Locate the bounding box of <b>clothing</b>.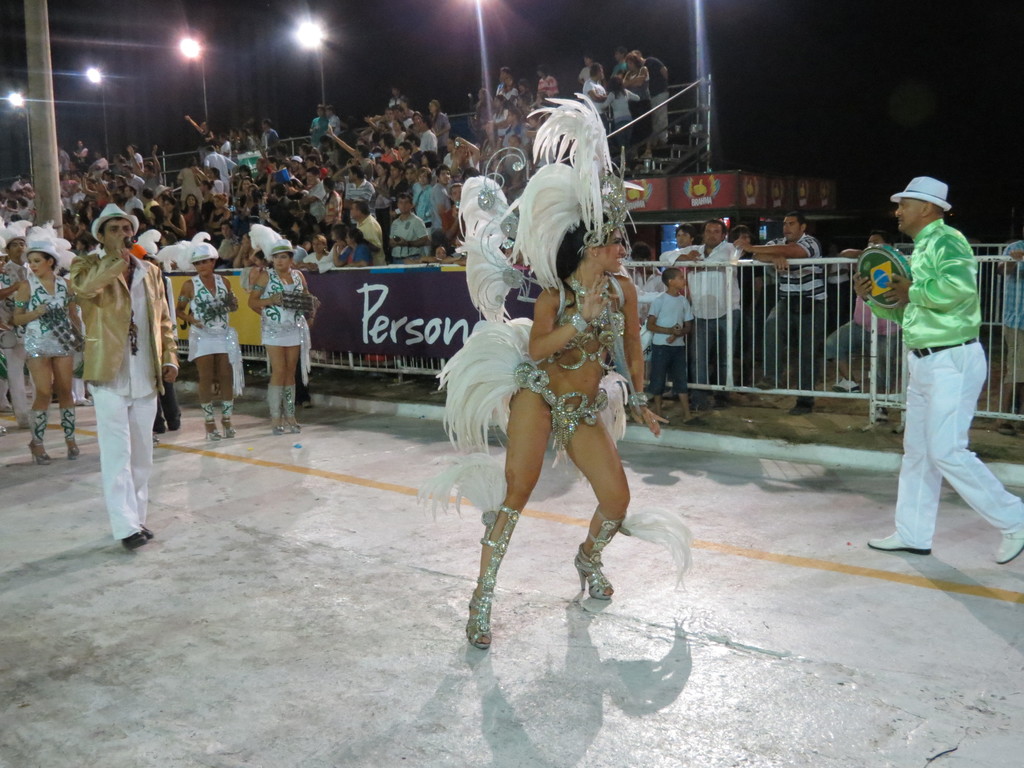
Bounding box: x1=891 y1=214 x2=1023 y2=549.
